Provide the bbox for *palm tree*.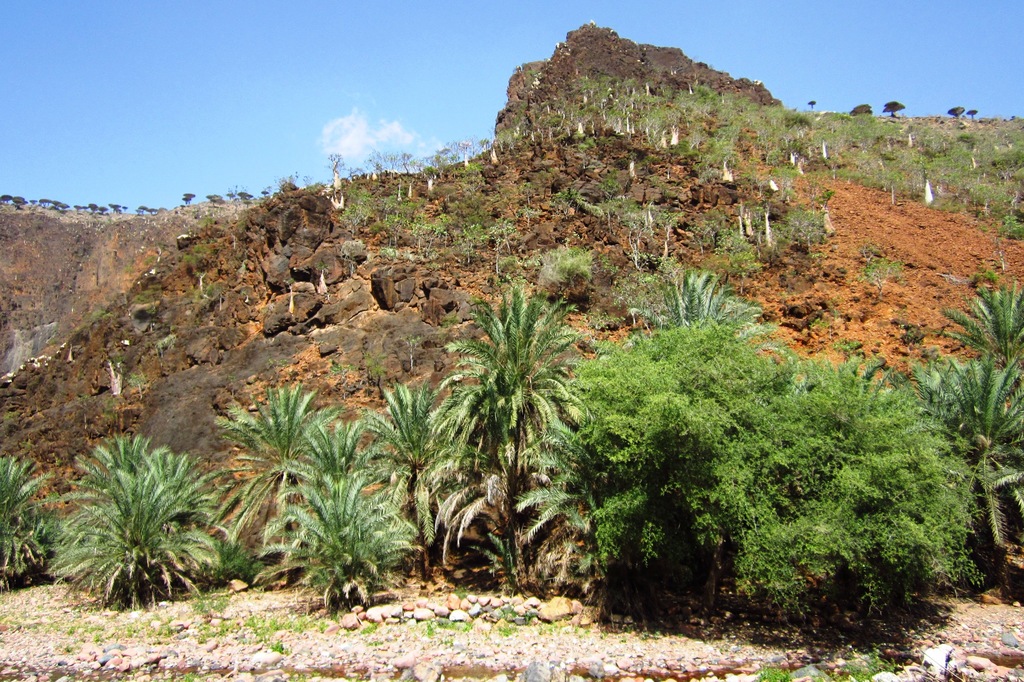
374:387:453:576.
